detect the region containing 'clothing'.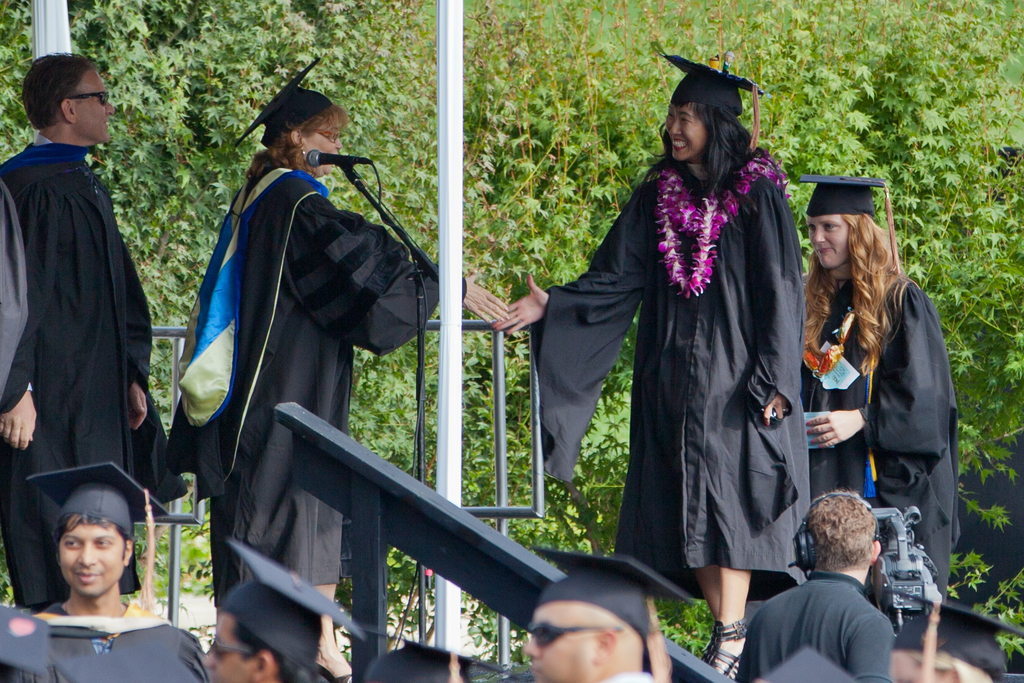
crop(806, 263, 962, 604).
